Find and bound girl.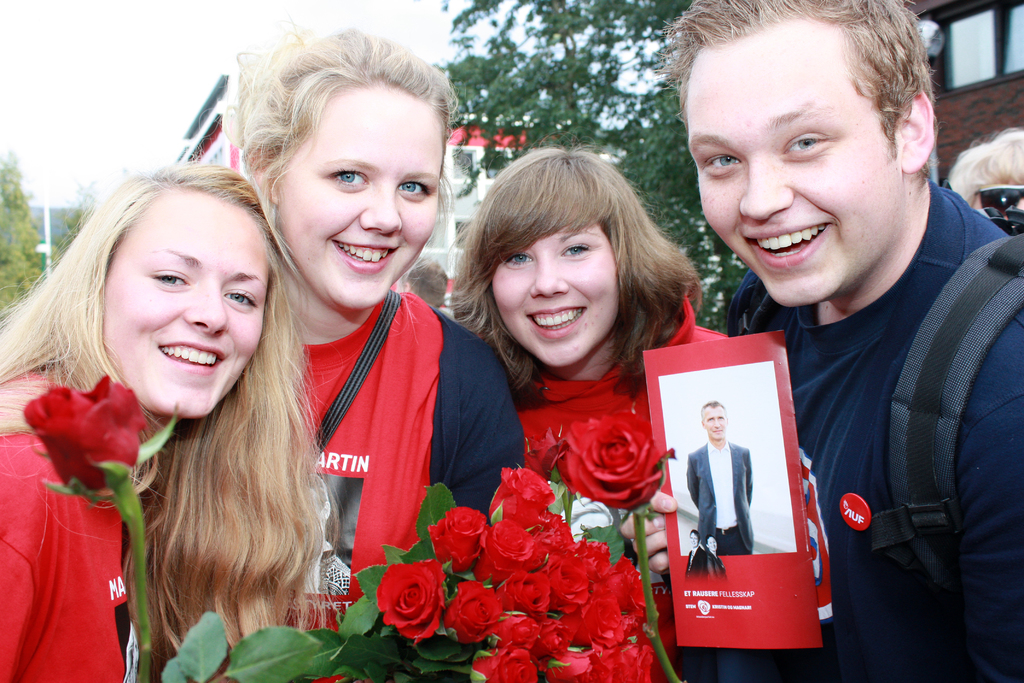
Bound: box=[422, 152, 760, 682].
